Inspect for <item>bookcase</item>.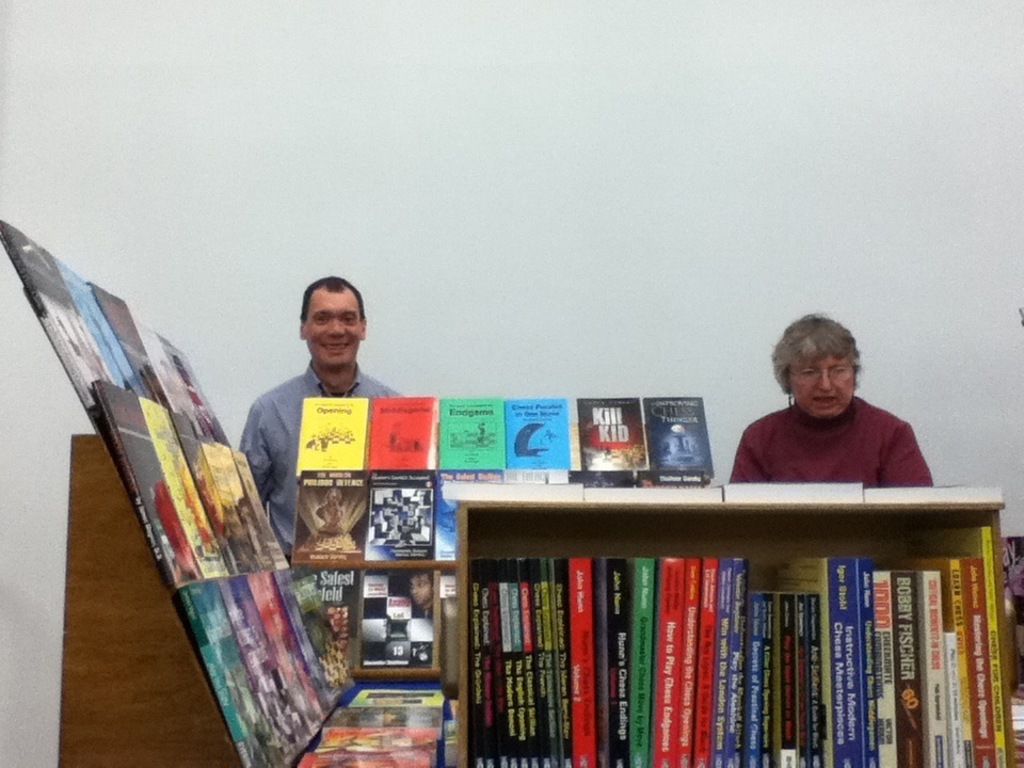
Inspection: x1=65 y1=433 x2=1012 y2=767.
